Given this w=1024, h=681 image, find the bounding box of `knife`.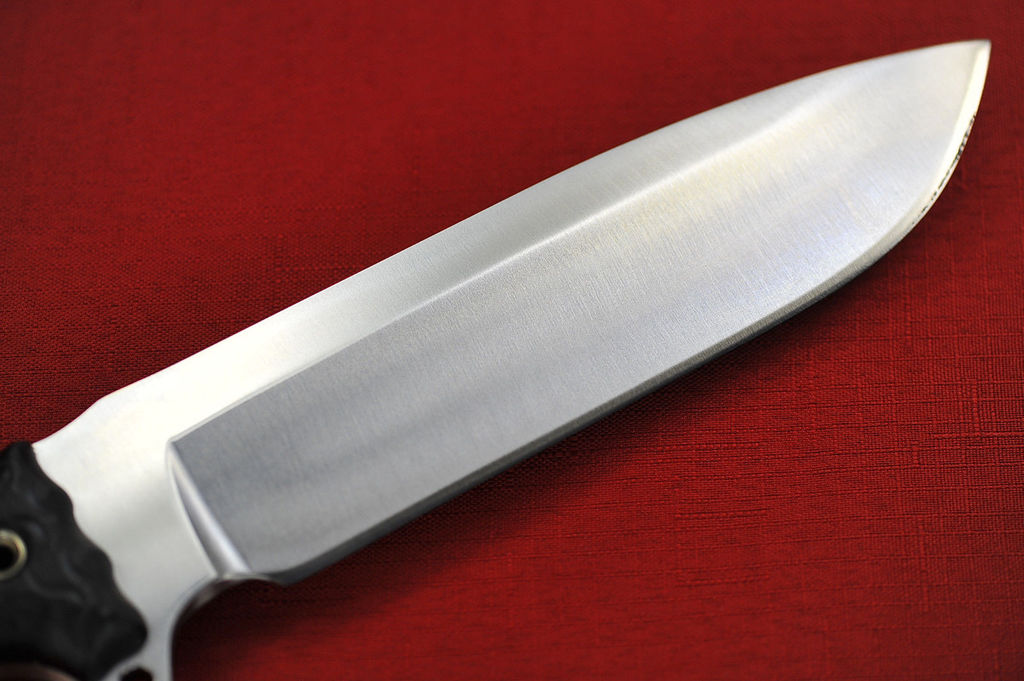
[x1=0, y1=40, x2=991, y2=680].
